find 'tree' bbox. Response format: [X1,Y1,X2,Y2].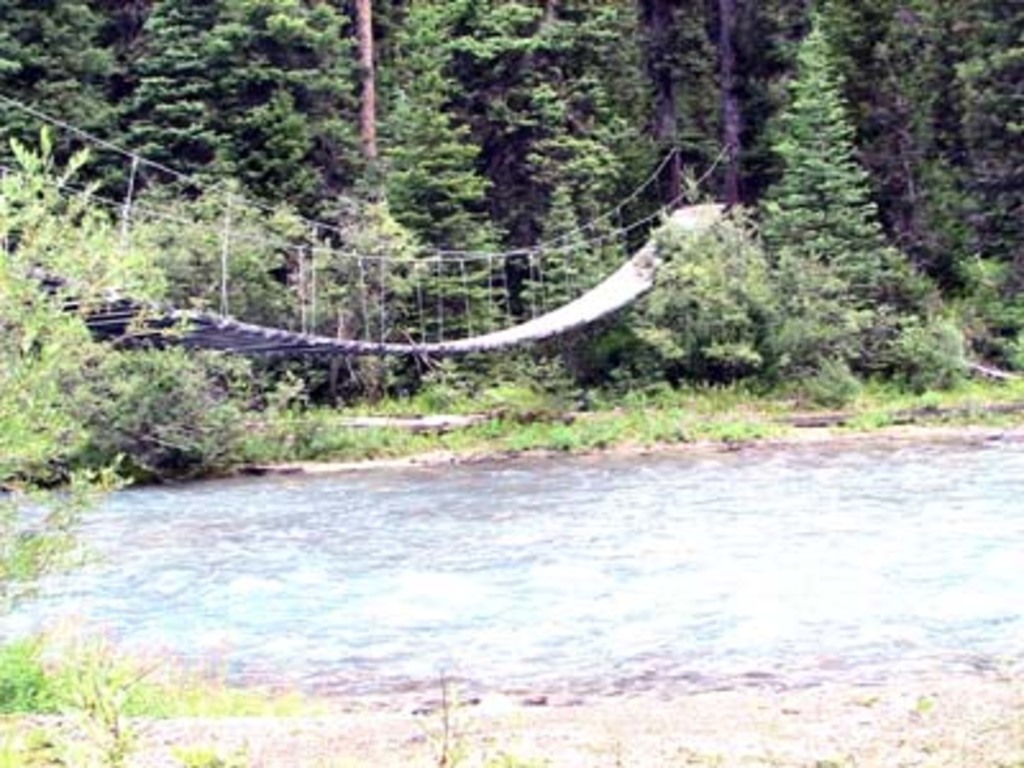
[520,174,627,320].
